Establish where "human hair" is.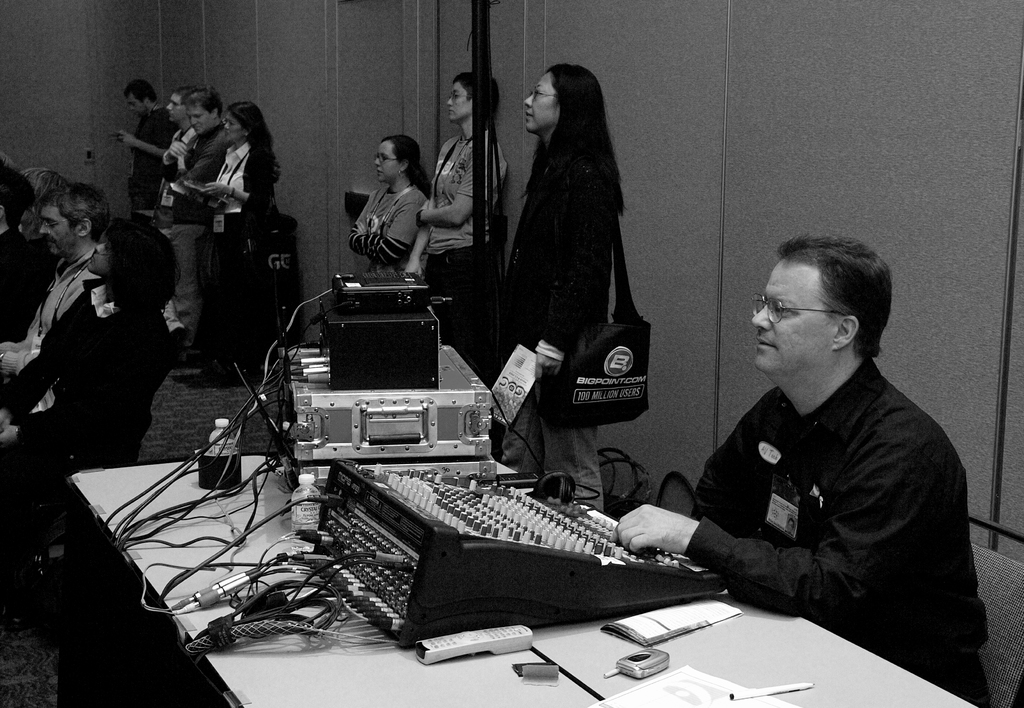
Established at {"x1": 0, "y1": 160, "x2": 35, "y2": 231}.
